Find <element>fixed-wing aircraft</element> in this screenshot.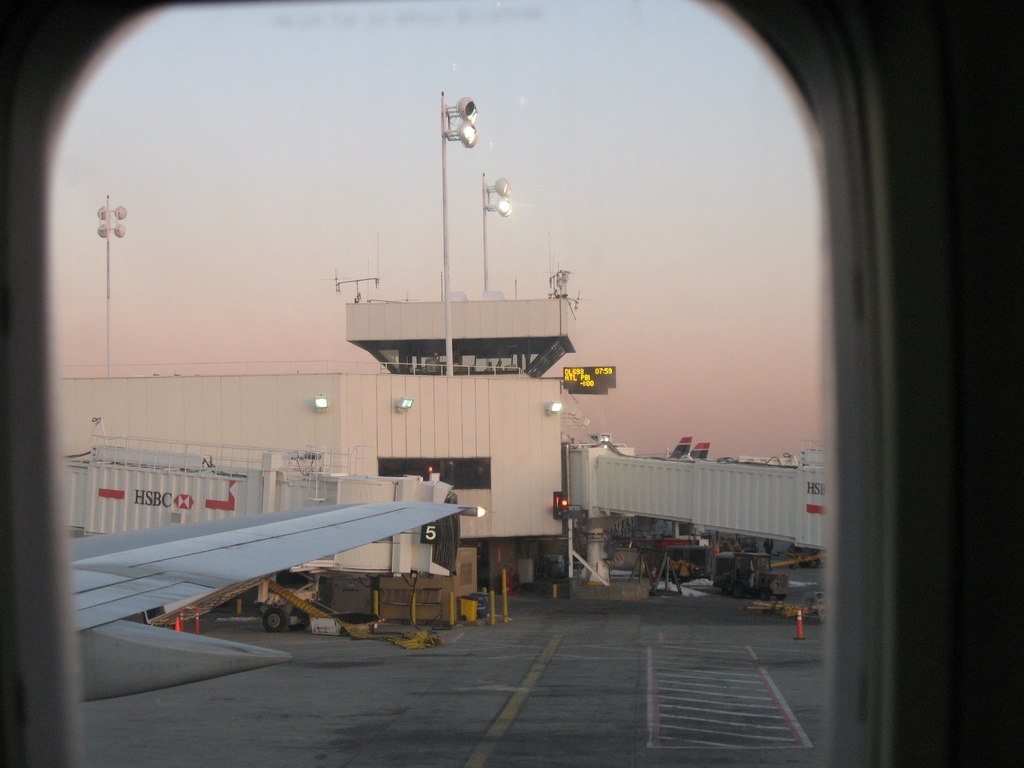
The bounding box for <element>fixed-wing aircraft</element> is locate(673, 431, 694, 463).
